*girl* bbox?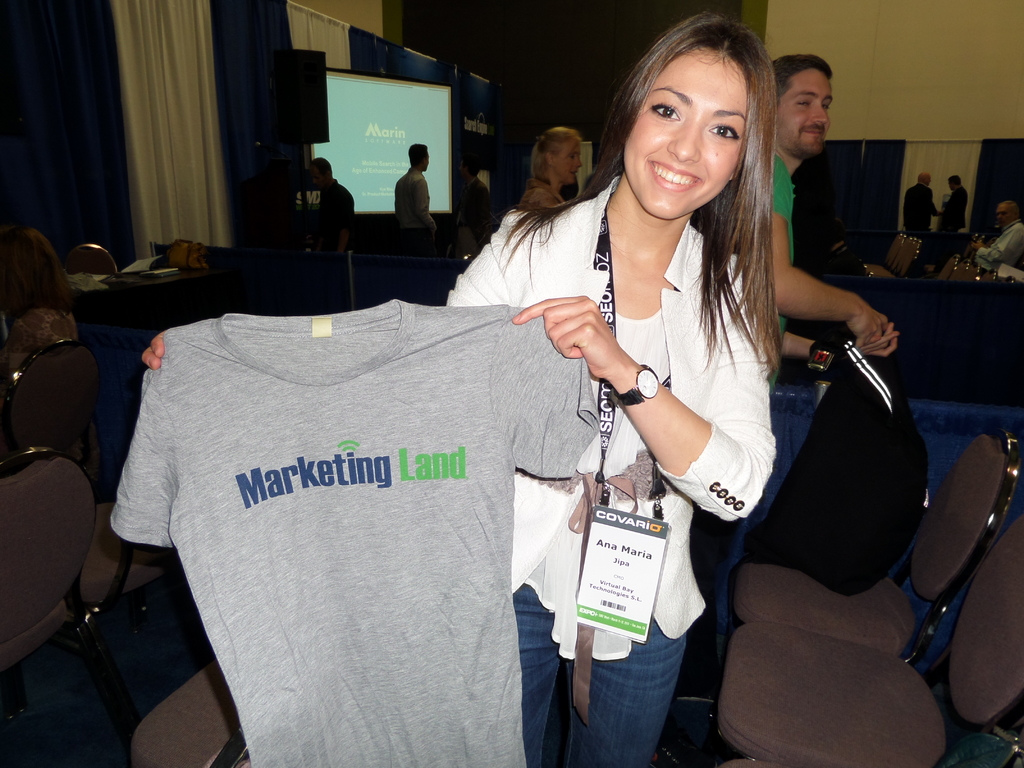
locate(138, 1, 781, 767)
